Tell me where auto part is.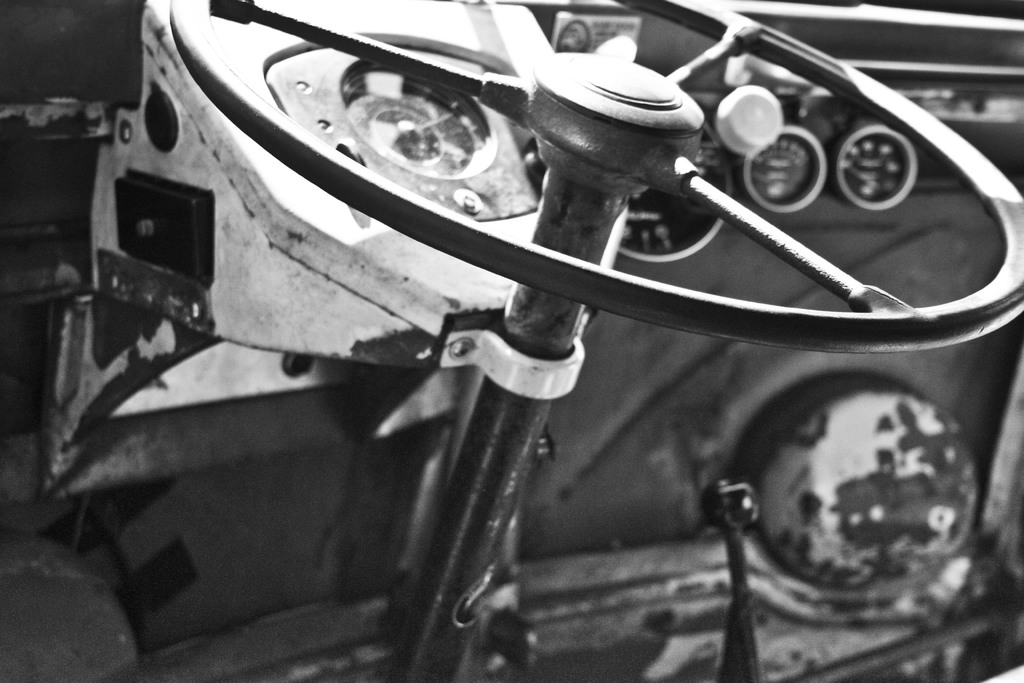
auto part is at (0,0,1023,682).
